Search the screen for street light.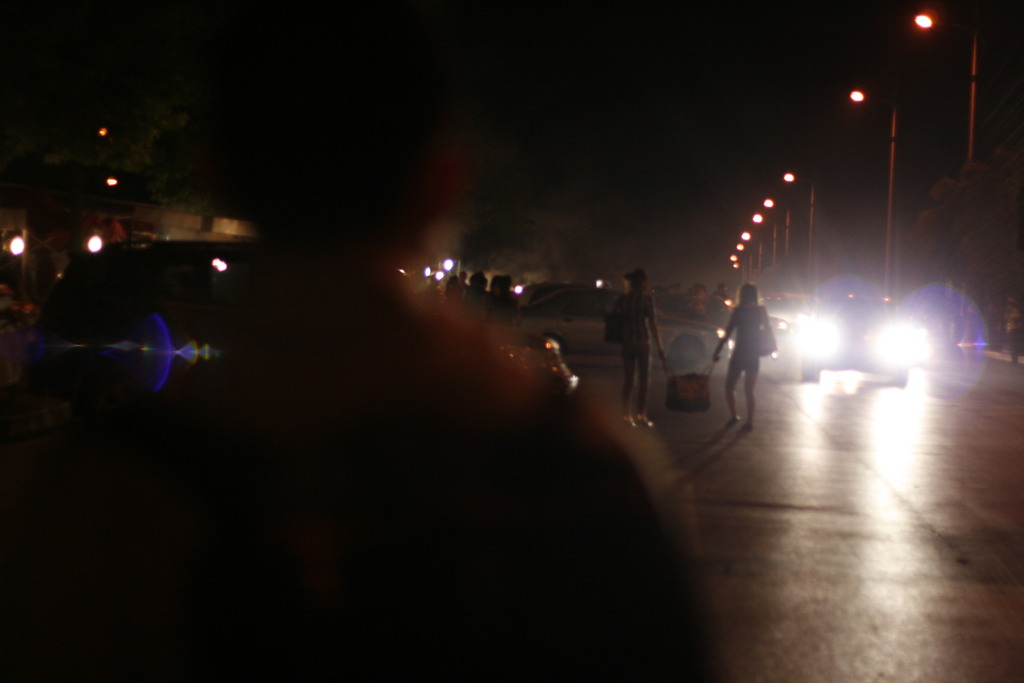
Found at (x1=758, y1=195, x2=796, y2=294).
